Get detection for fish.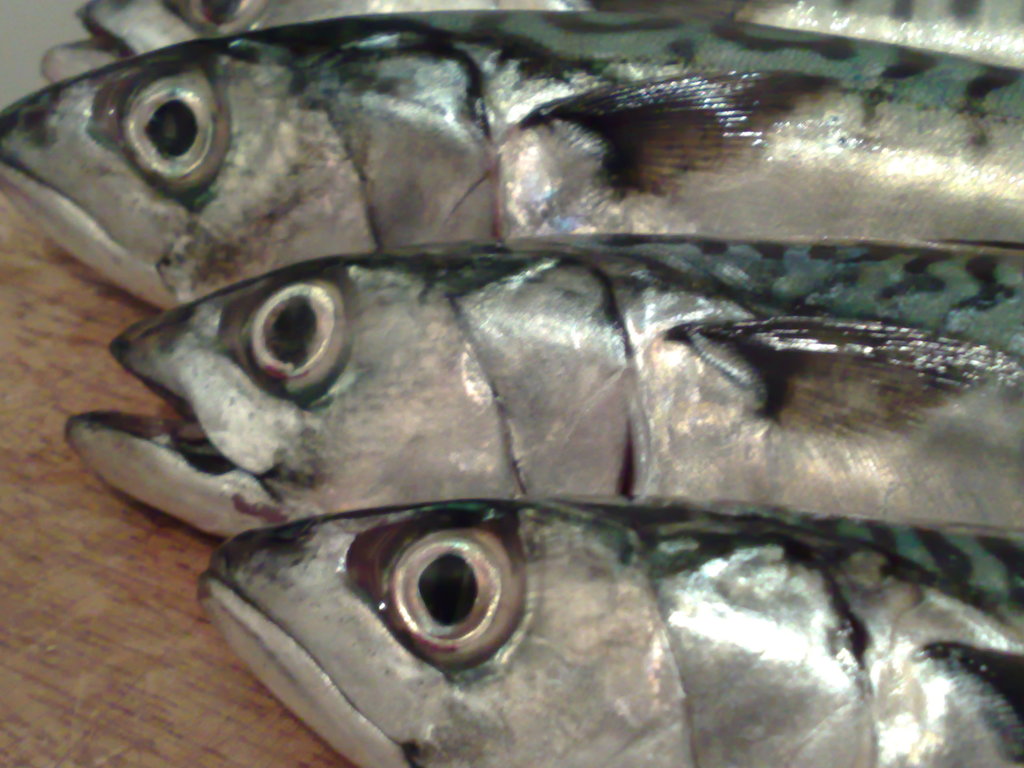
Detection: <bbox>198, 532, 1023, 767</bbox>.
